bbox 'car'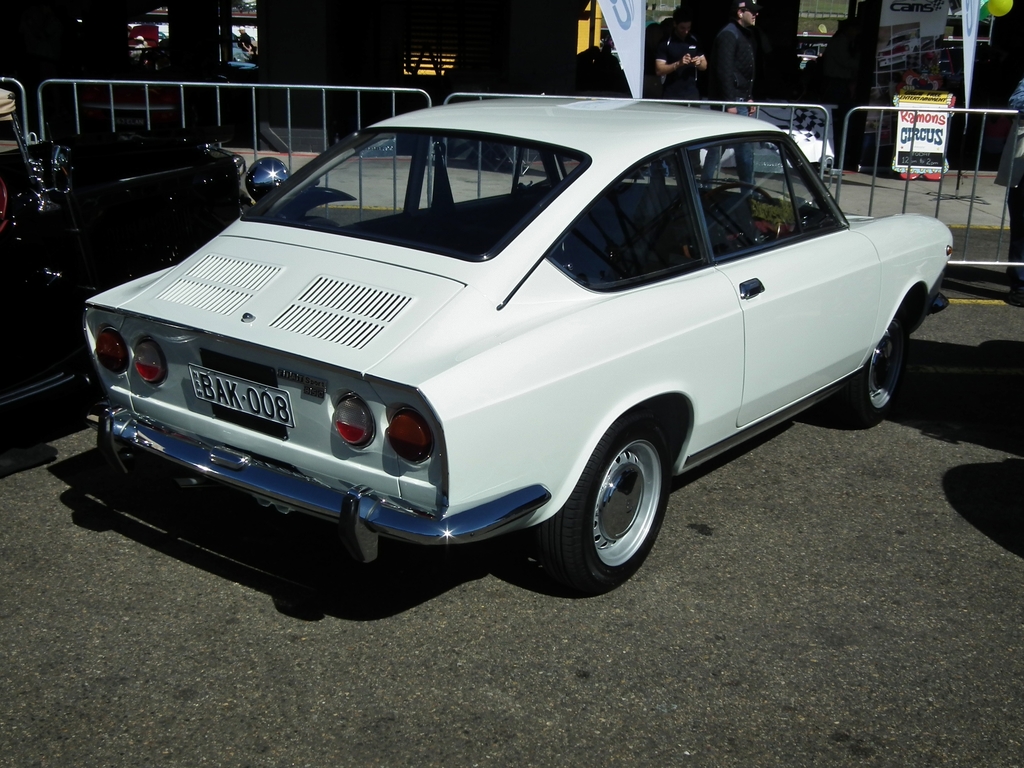
detection(81, 85, 954, 593)
